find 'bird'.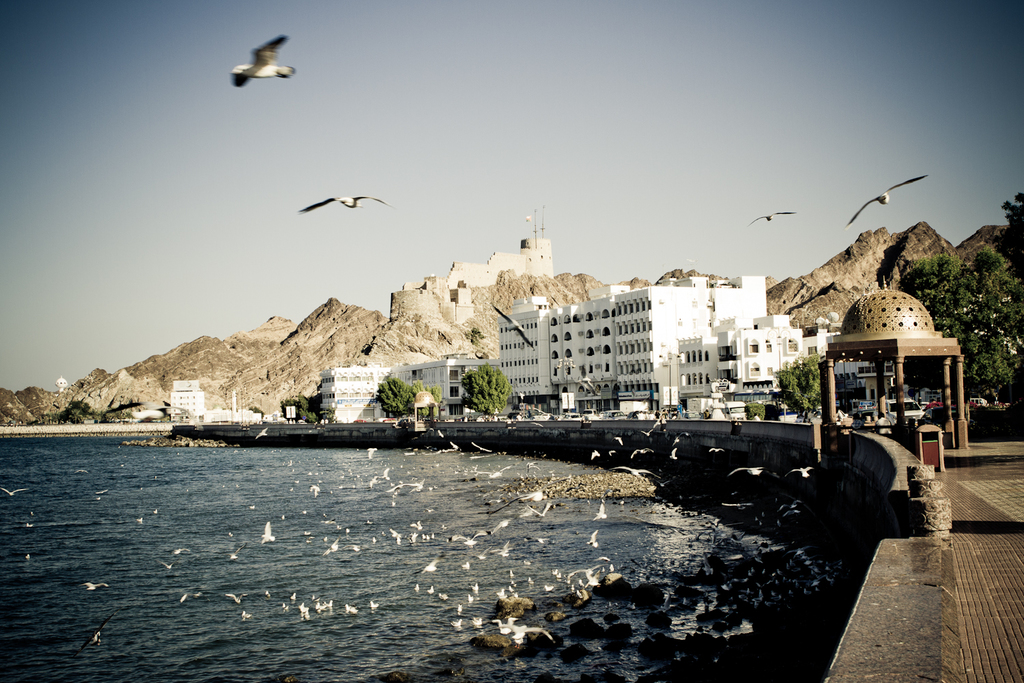
(629,448,655,462).
